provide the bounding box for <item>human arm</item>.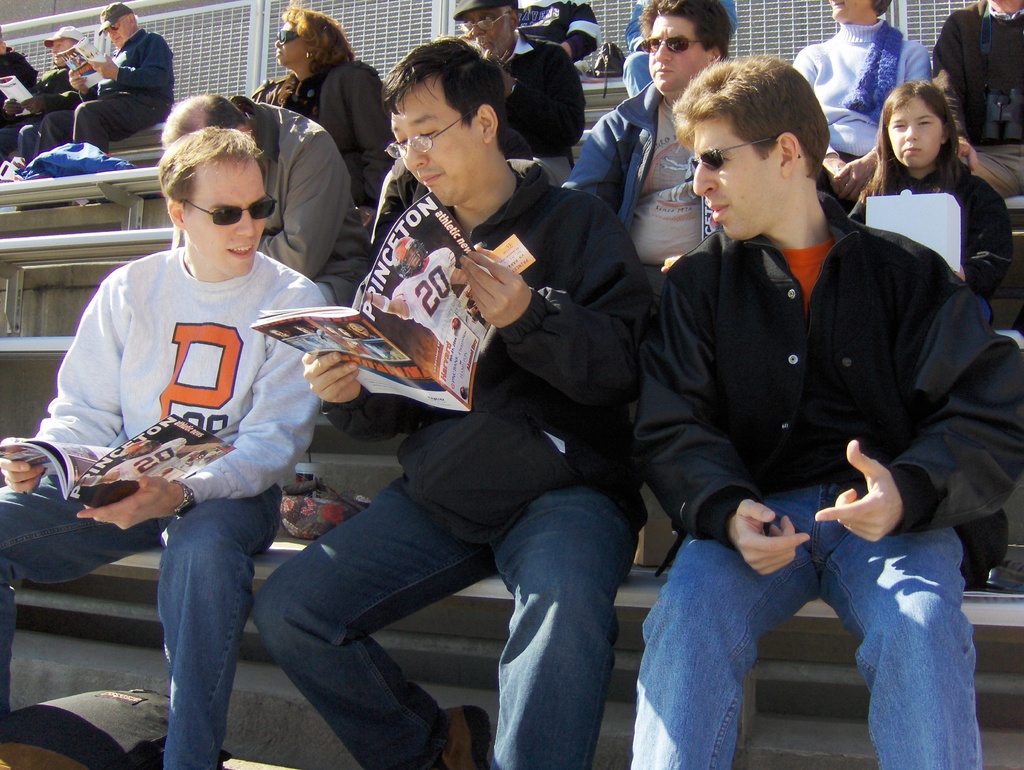
0, 273, 127, 501.
